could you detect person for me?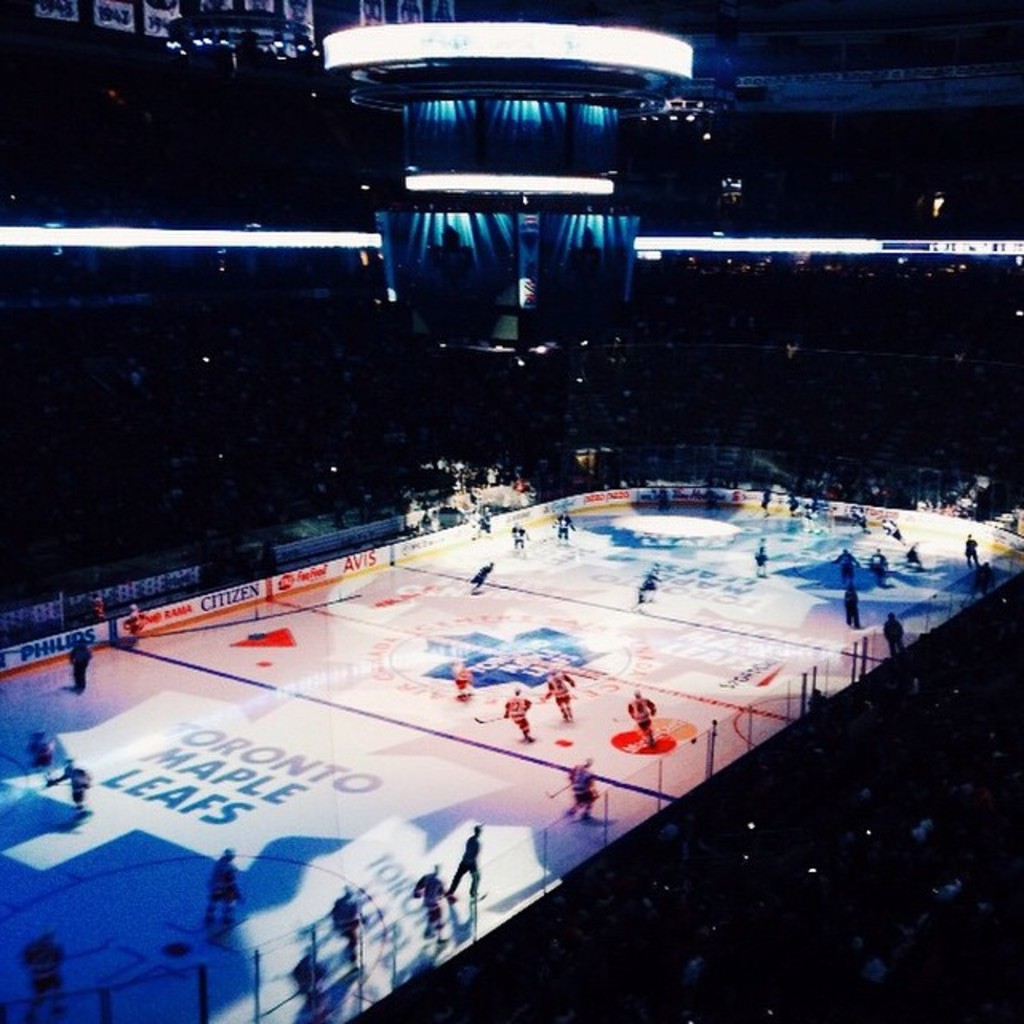
Detection result: left=882, top=597, right=906, bottom=651.
